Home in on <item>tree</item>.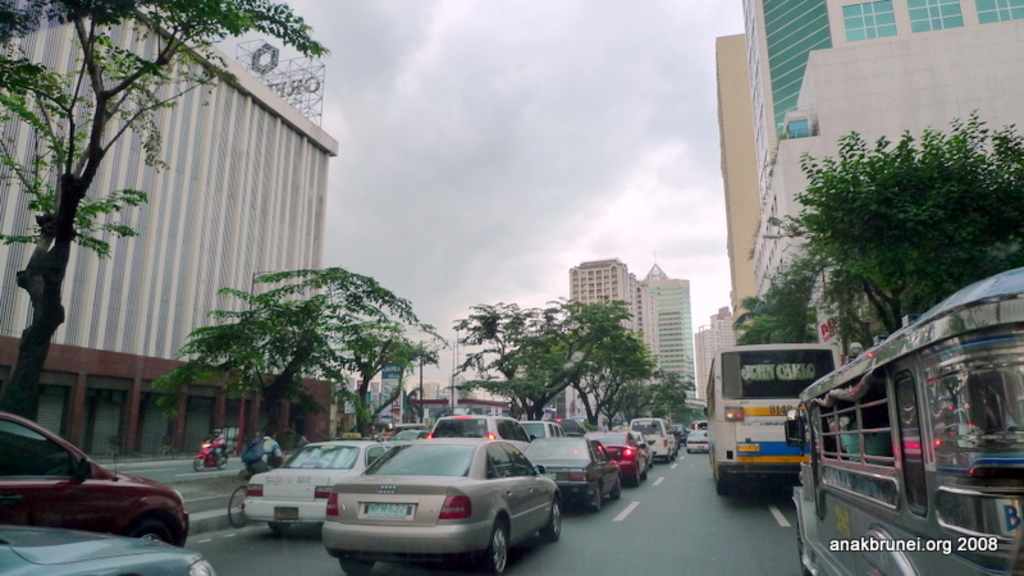
Homed in at l=758, t=108, r=1023, b=360.
